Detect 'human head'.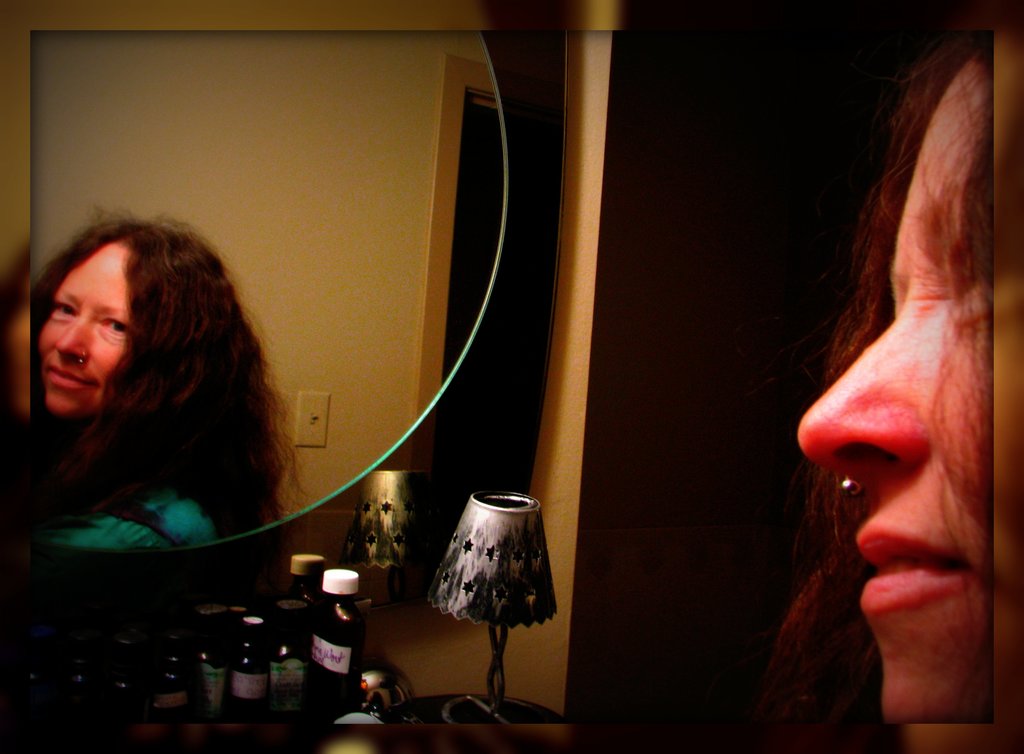
Detected at l=798, t=33, r=1002, b=734.
